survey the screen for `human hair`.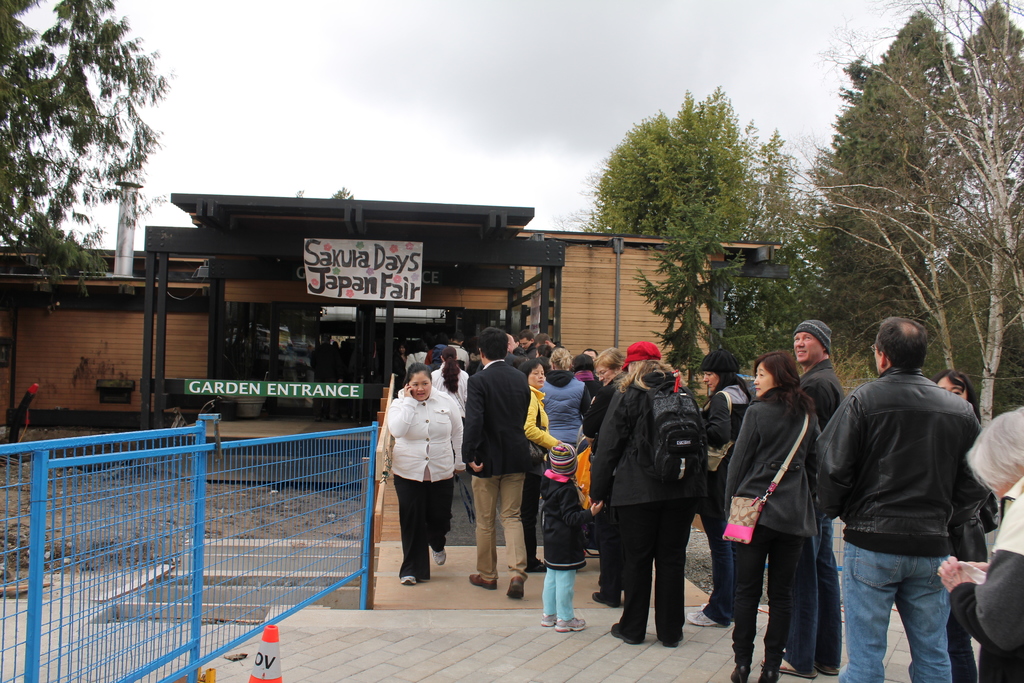
Survey found: bbox=(550, 347, 571, 371).
